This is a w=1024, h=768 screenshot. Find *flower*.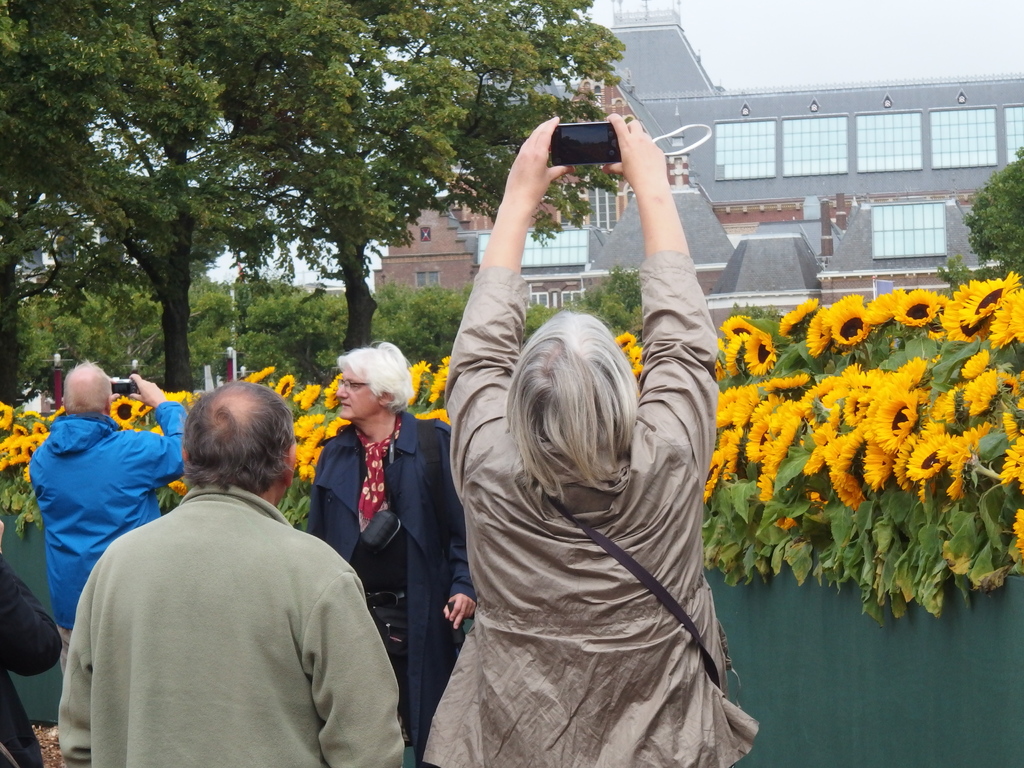
Bounding box: box(614, 331, 636, 352).
